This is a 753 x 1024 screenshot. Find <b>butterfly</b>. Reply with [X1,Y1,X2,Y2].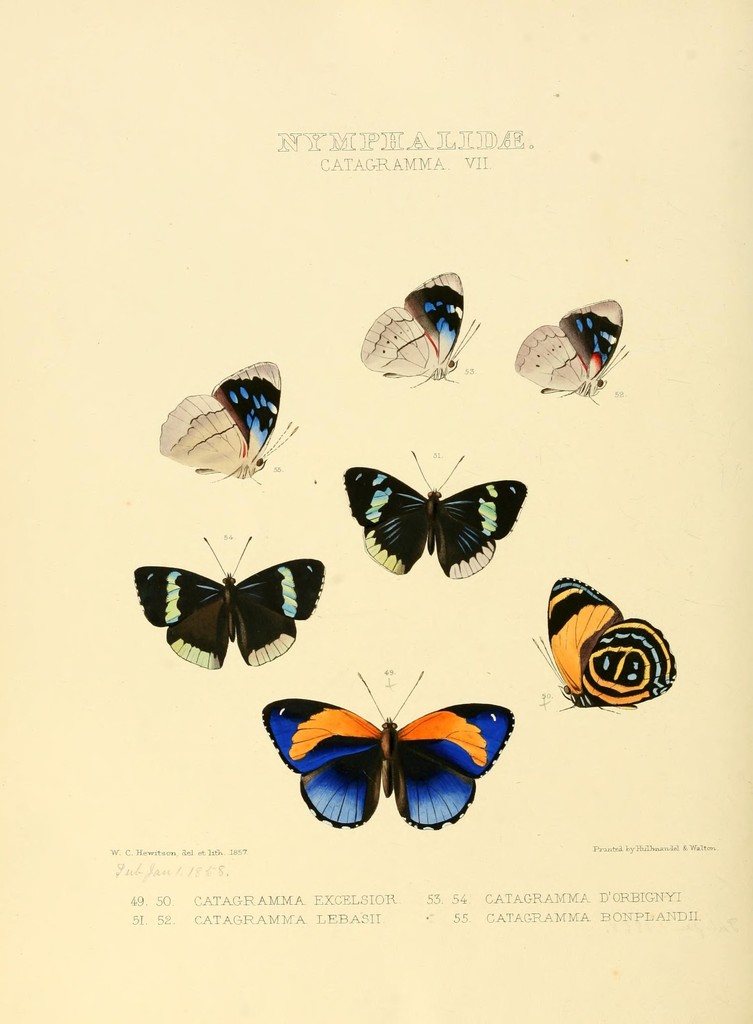
[156,355,299,479].
